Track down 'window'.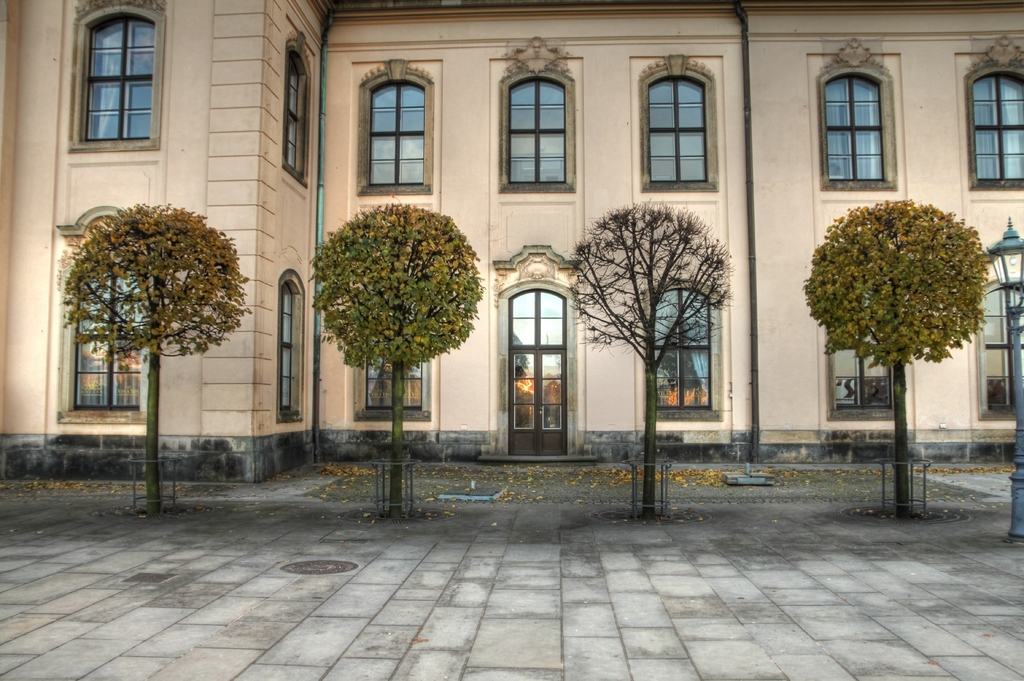
Tracked to 497 77 575 192.
